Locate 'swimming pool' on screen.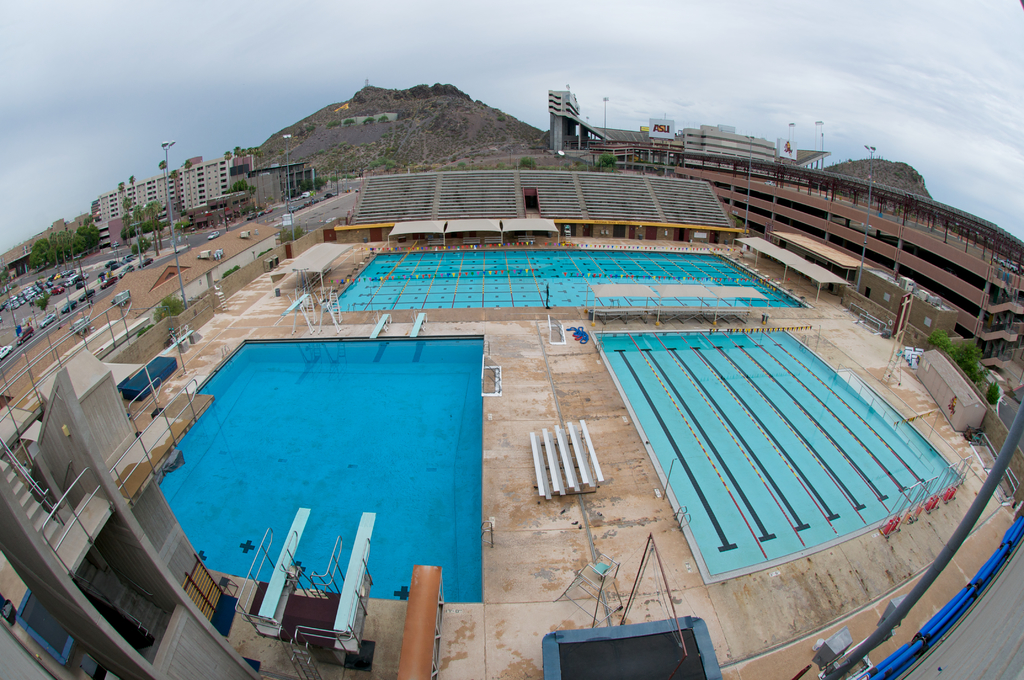
On screen at [x1=156, y1=332, x2=486, y2=606].
